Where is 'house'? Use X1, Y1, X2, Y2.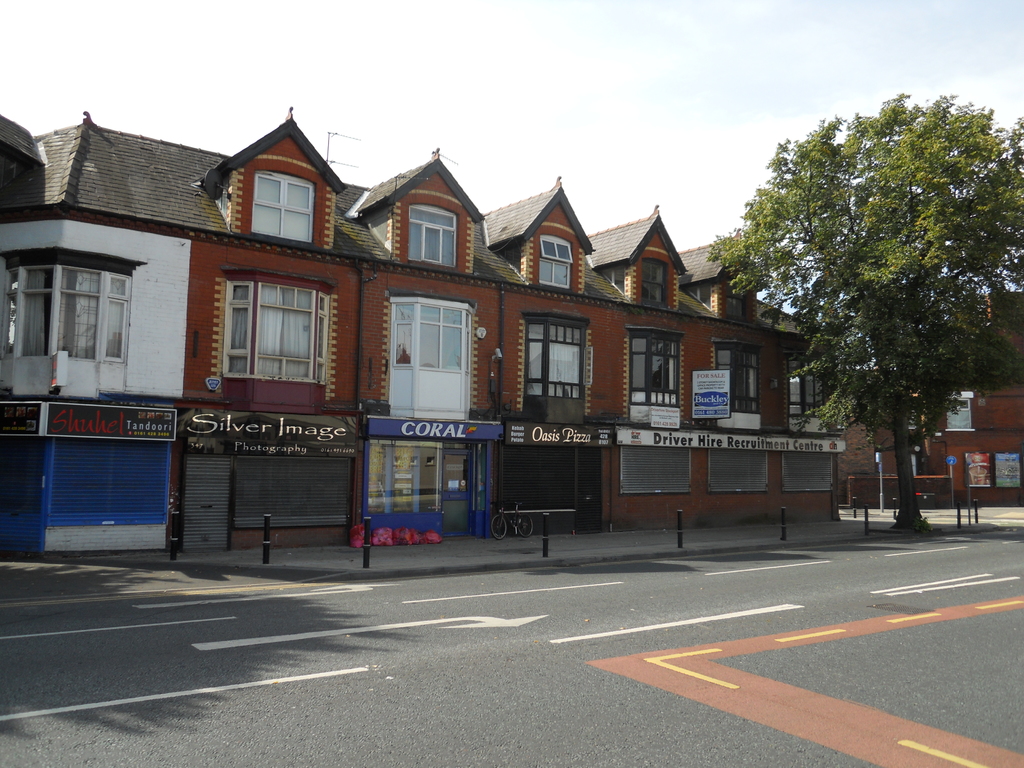
5, 110, 854, 556.
